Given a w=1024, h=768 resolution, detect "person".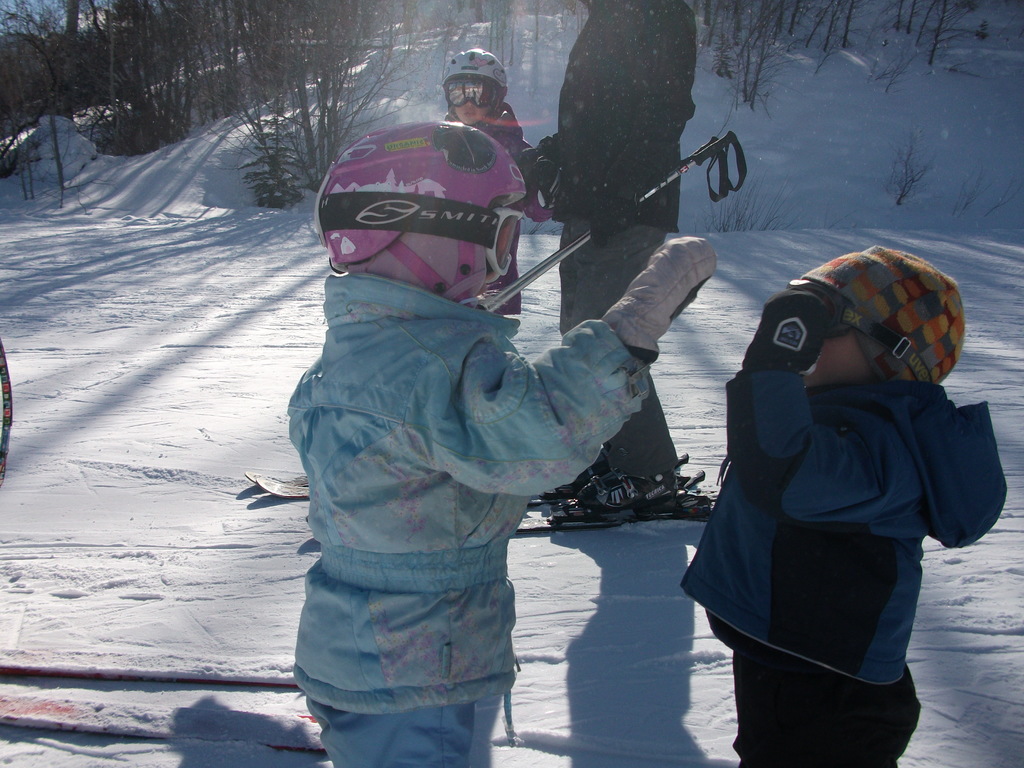
284, 78, 672, 758.
